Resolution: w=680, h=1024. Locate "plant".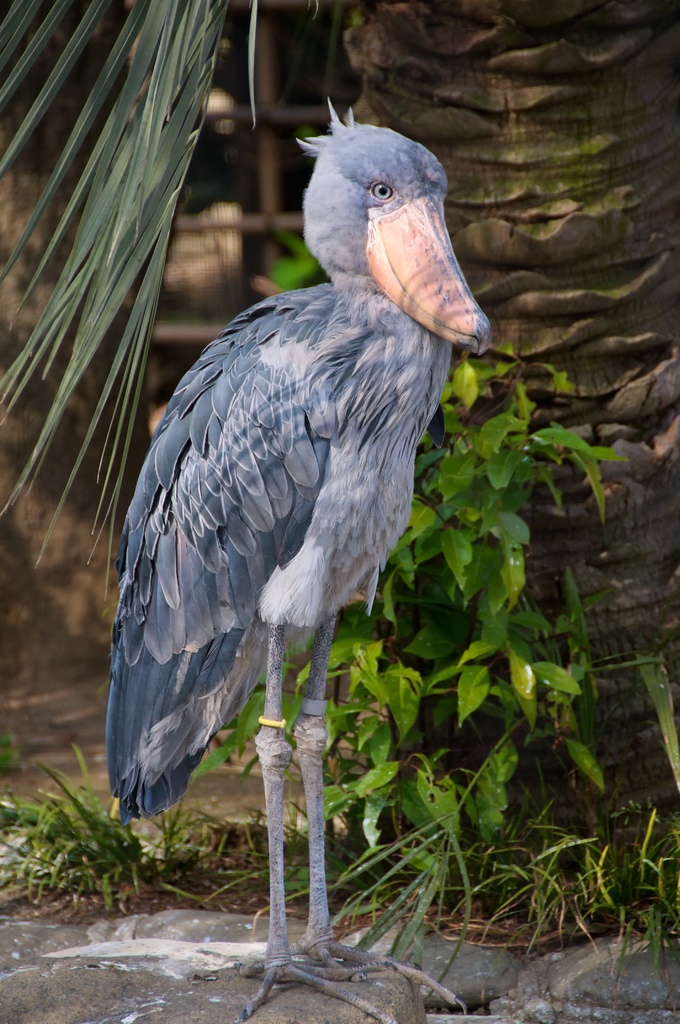
l=0, t=731, r=189, b=930.
